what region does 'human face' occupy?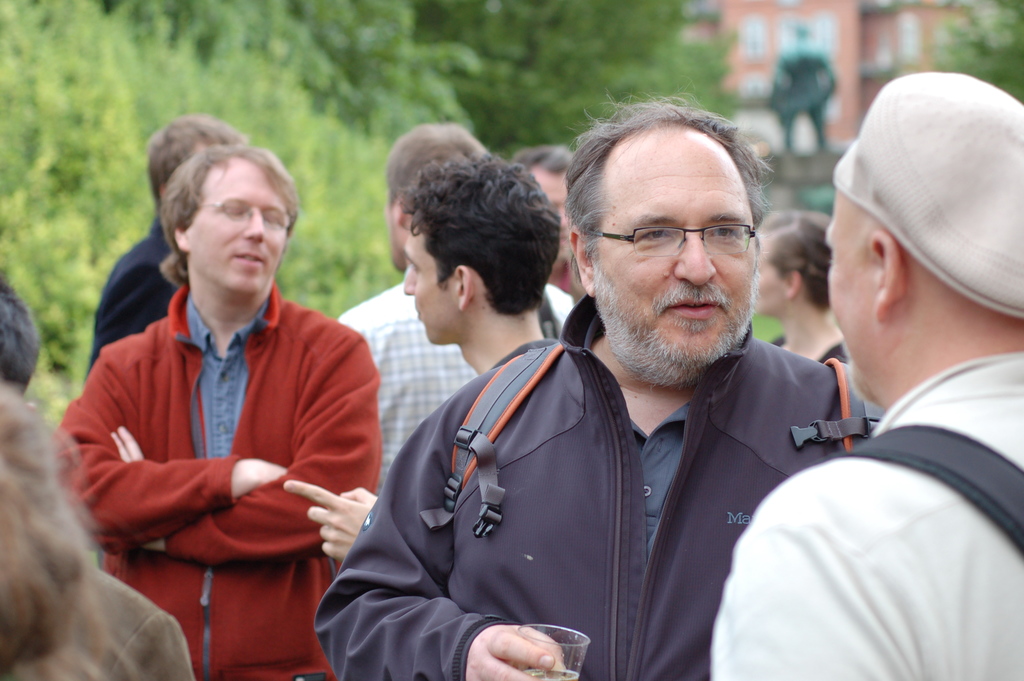
crop(387, 195, 396, 268).
